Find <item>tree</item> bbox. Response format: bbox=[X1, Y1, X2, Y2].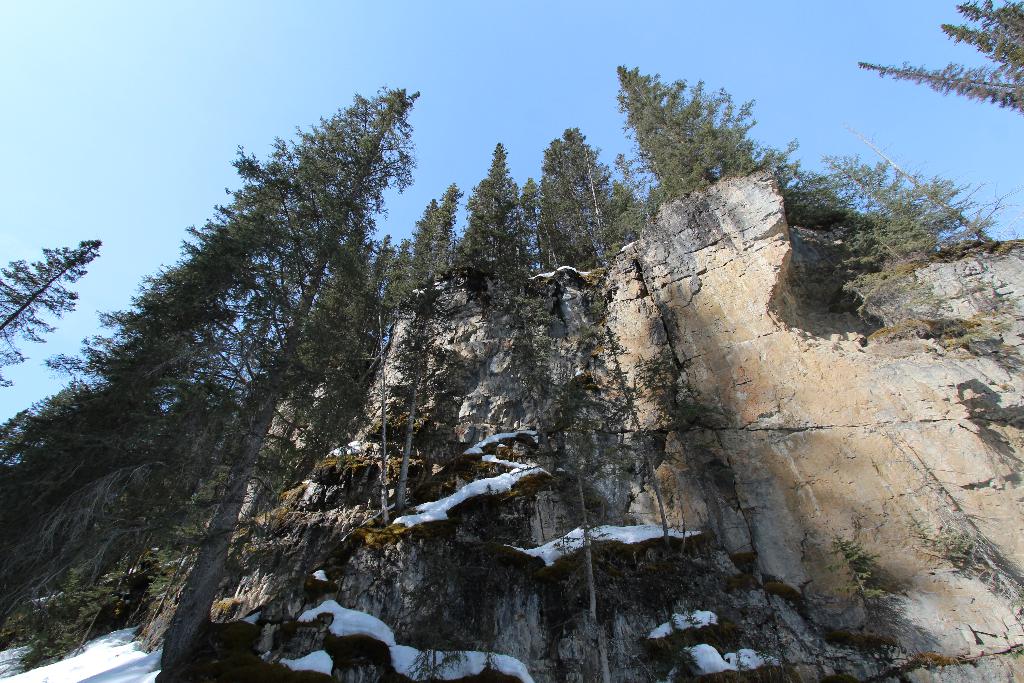
bbox=[289, 222, 404, 488].
